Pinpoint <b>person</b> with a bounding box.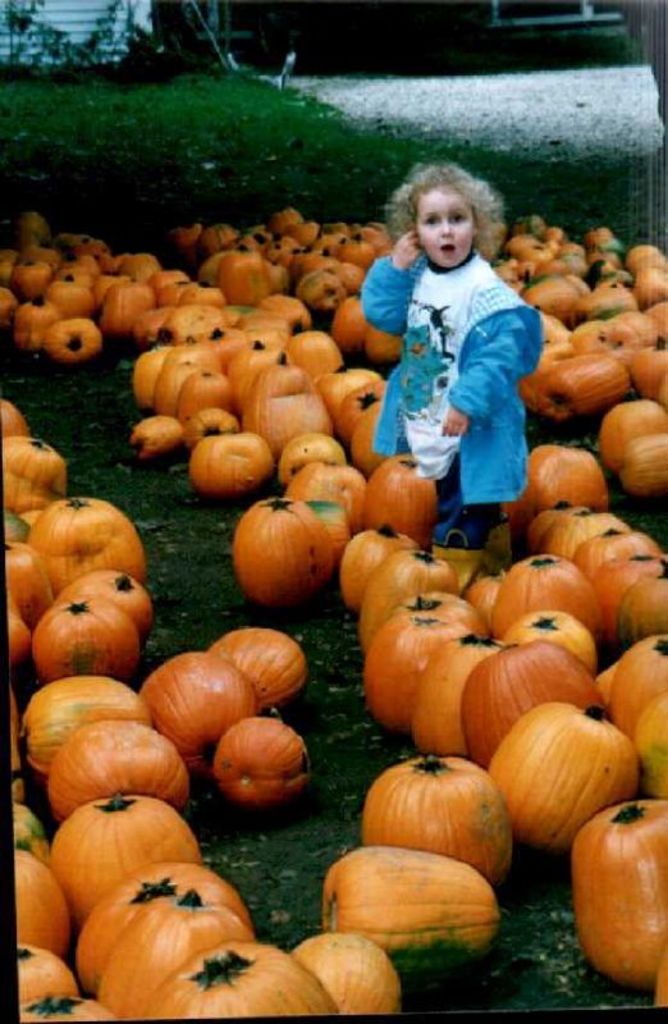
<box>356,150,553,562</box>.
